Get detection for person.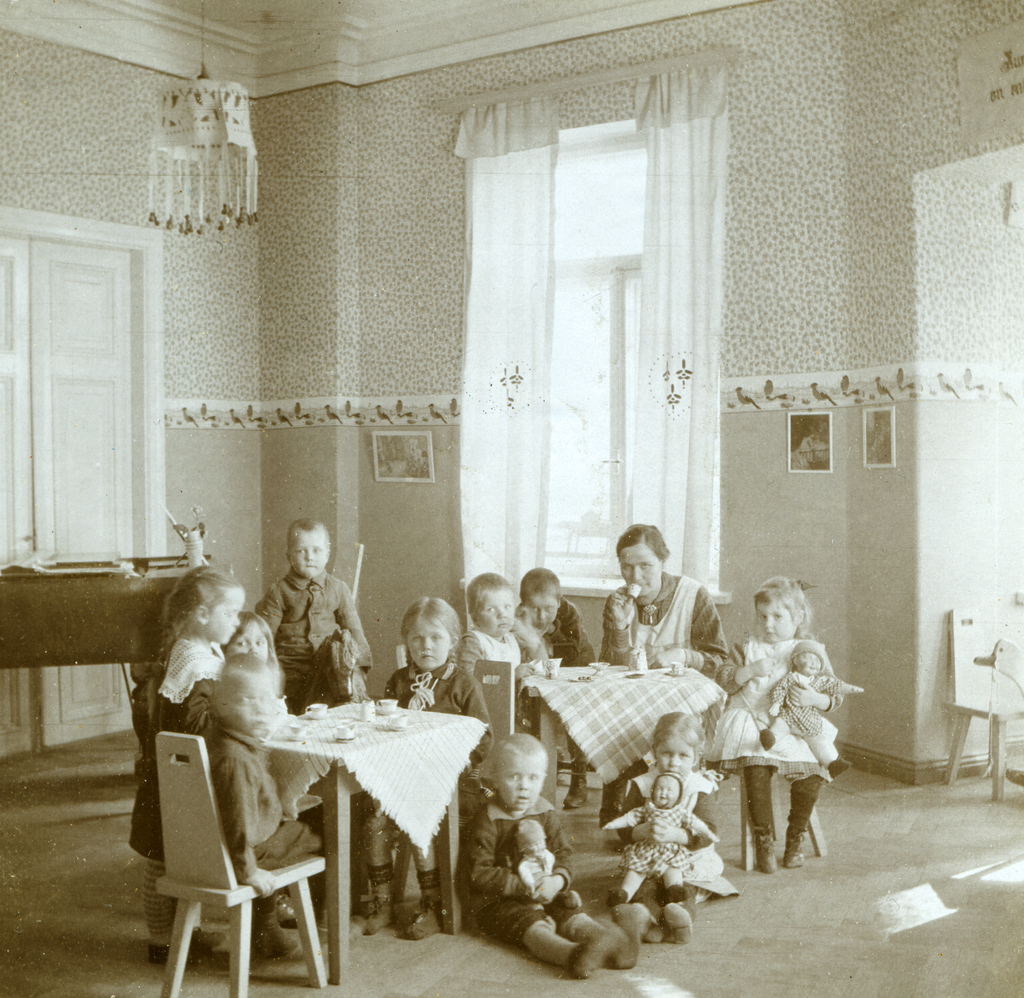
Detection: bbox(468, 726, 614, 985).
